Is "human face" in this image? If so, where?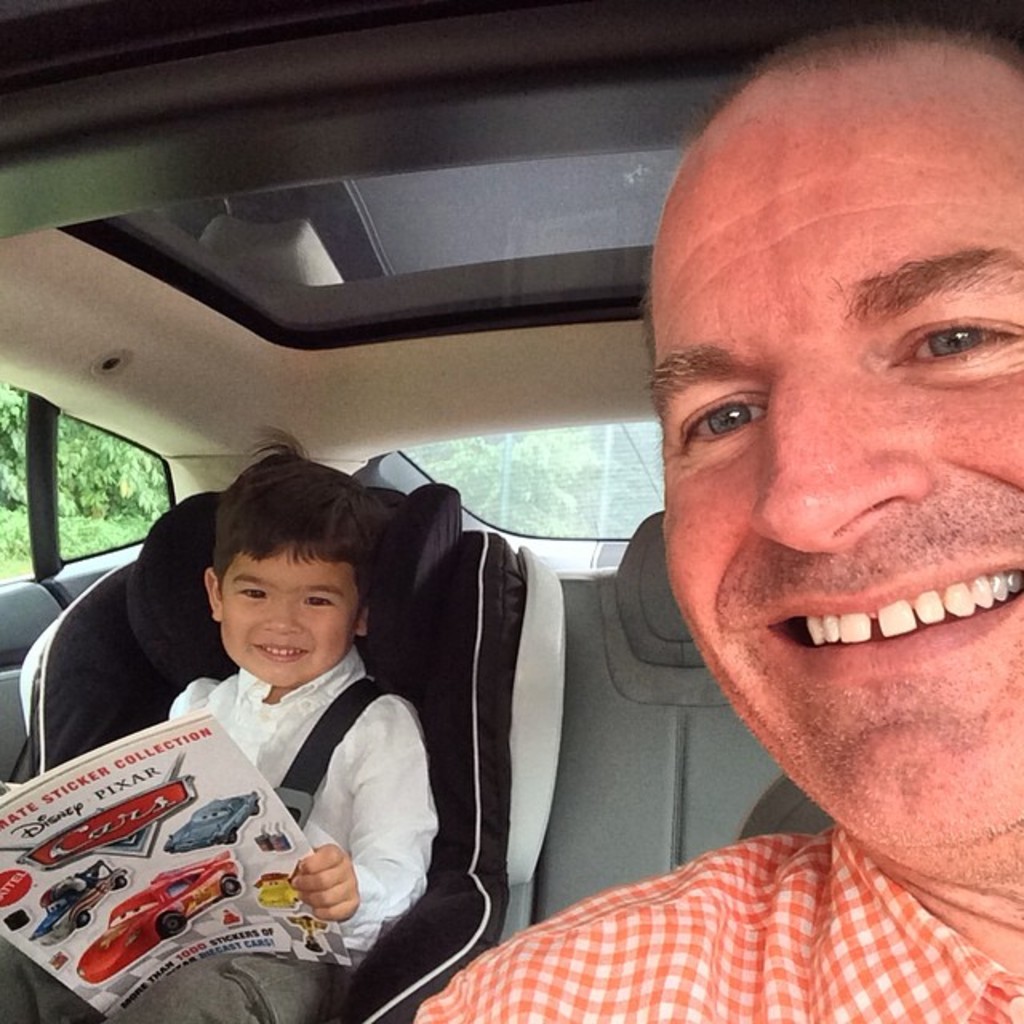
Yes, at BBox(224, 544, 360, 683).
